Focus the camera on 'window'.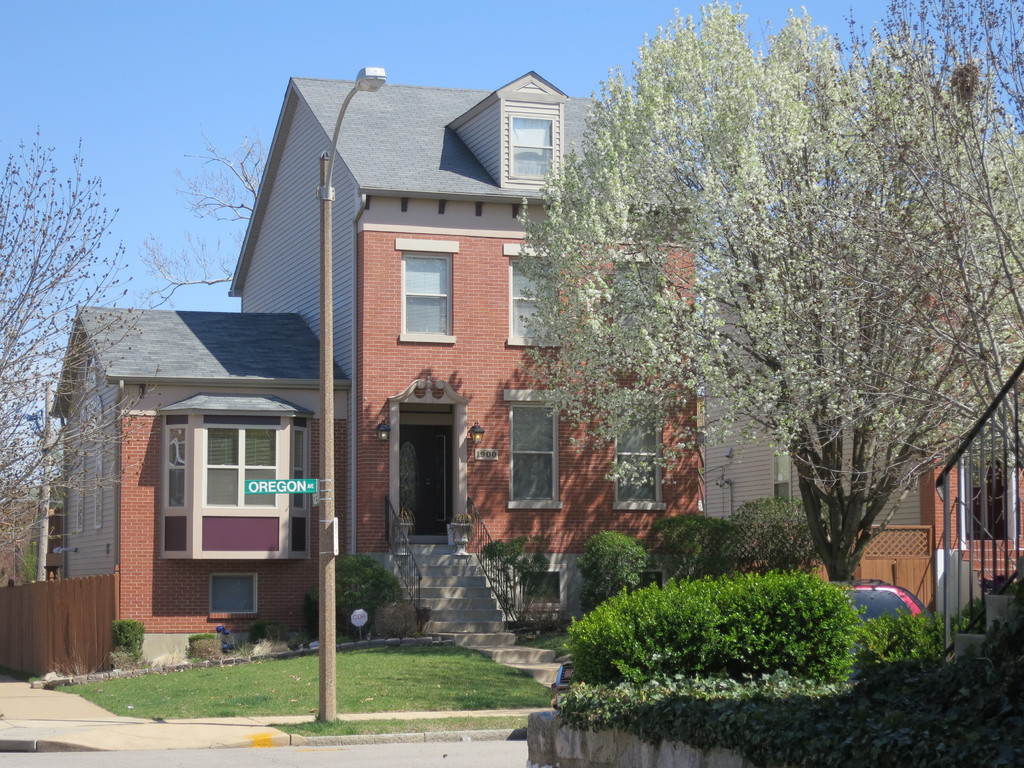
Focus region: <region>155, 385, 301, 595</region>.
